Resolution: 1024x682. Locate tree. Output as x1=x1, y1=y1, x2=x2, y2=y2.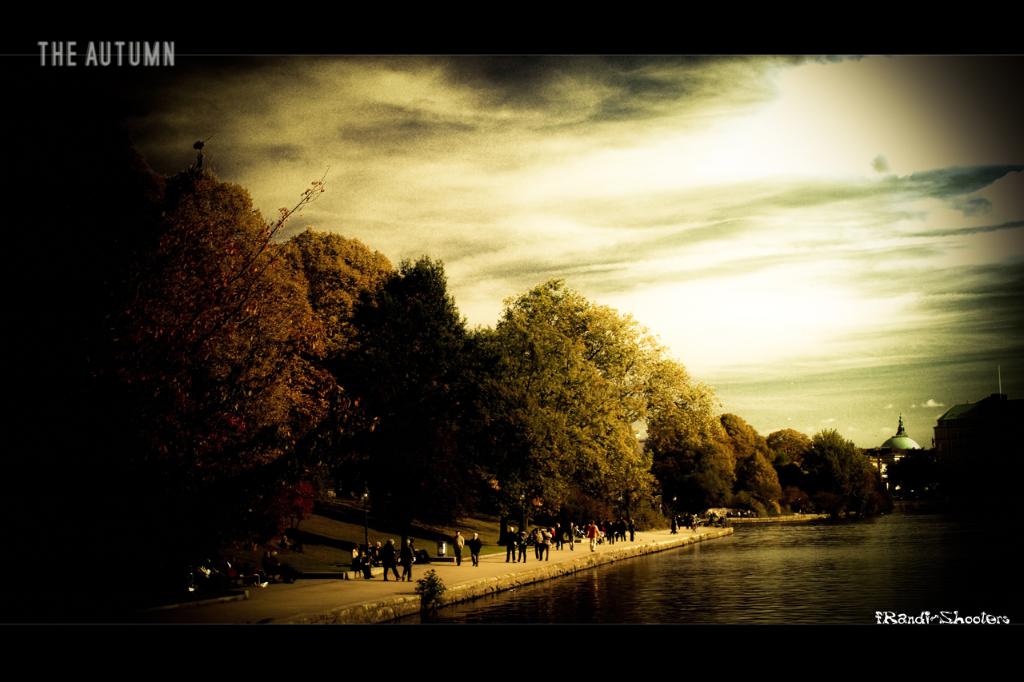
x1=102, y1=113, x2=343, y2=536.
